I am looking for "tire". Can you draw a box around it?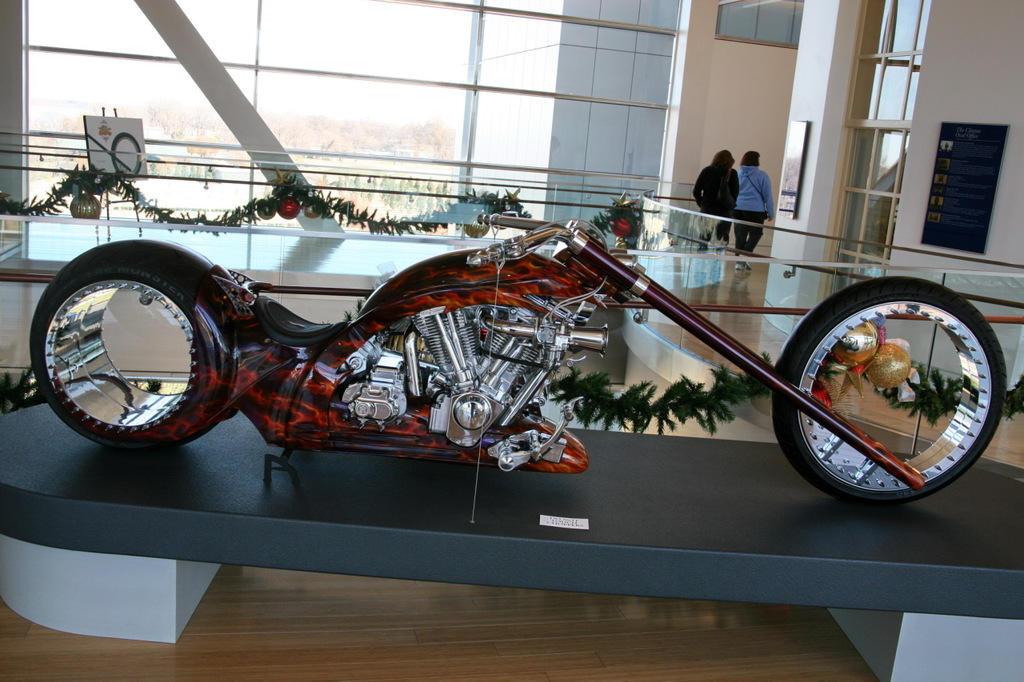
Sure, the bounding box is locate(30, 265, 190, 448).
